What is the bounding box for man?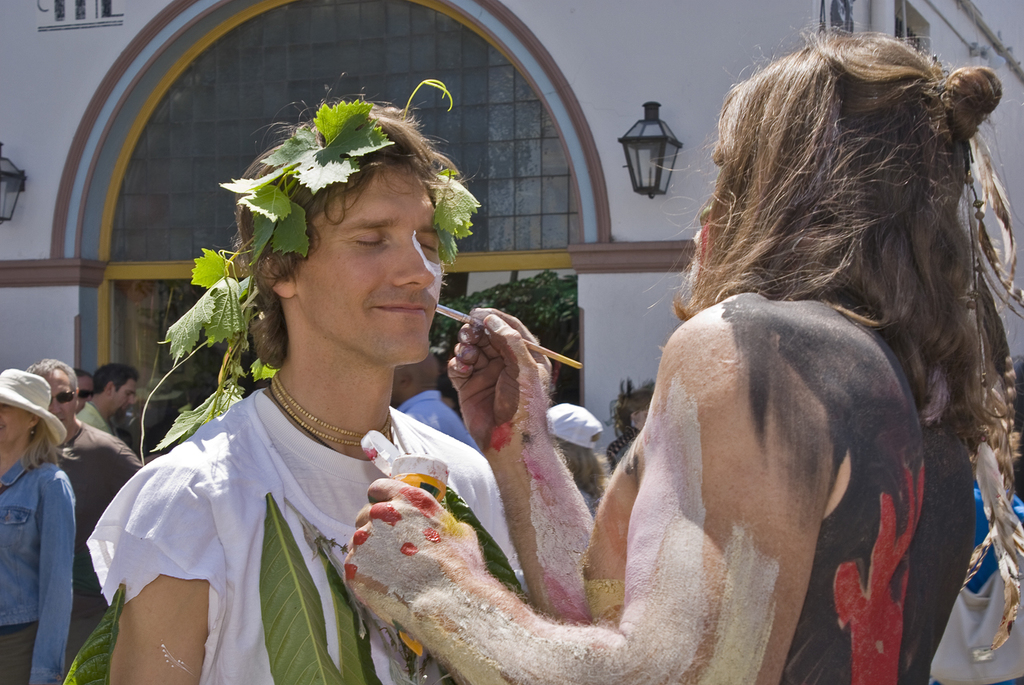
{"left": 77, "top": 366, "right": 93, "bottom": 412}.
